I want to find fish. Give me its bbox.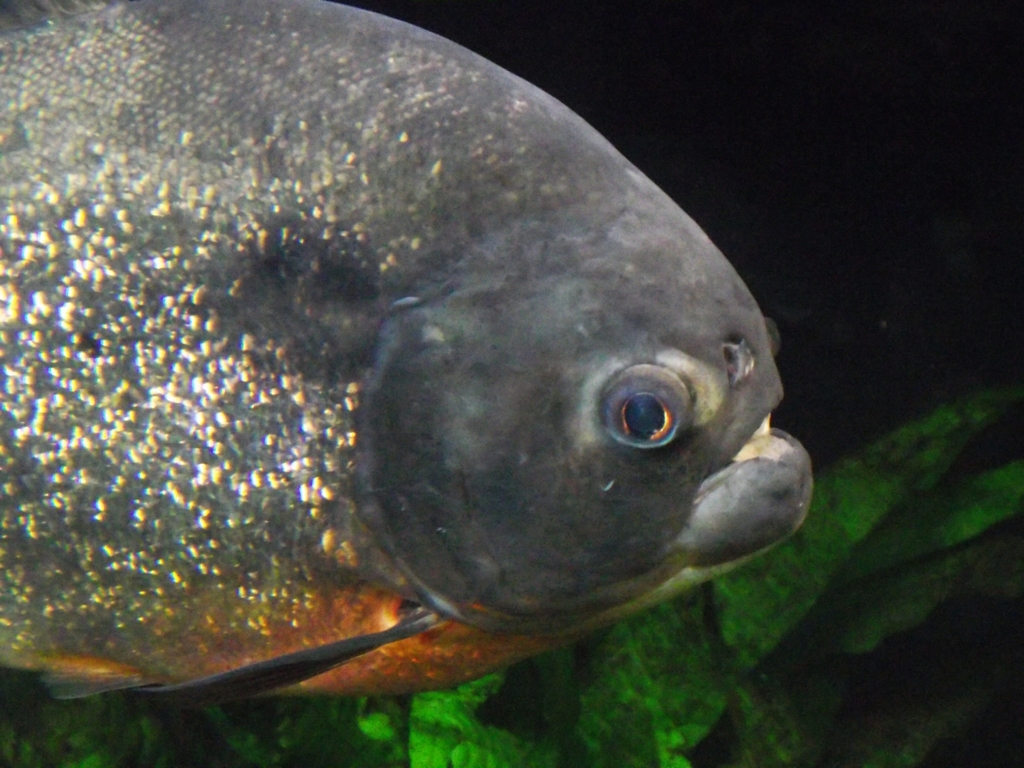
BBox(3, 44, 817, 758).
